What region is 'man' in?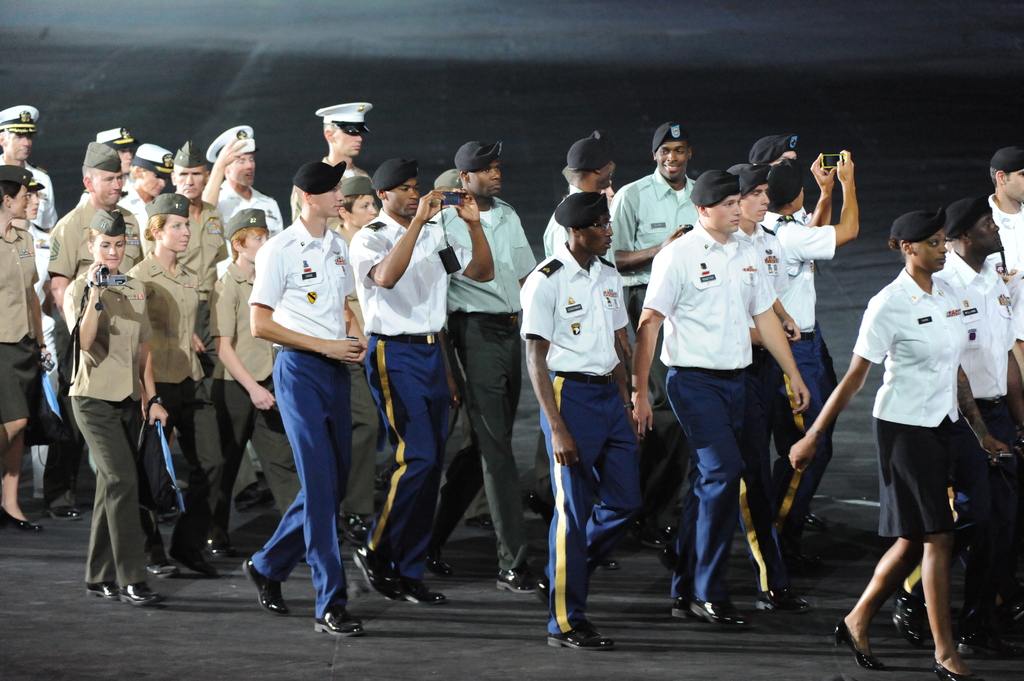
box=[233, 136, 378, 636].
